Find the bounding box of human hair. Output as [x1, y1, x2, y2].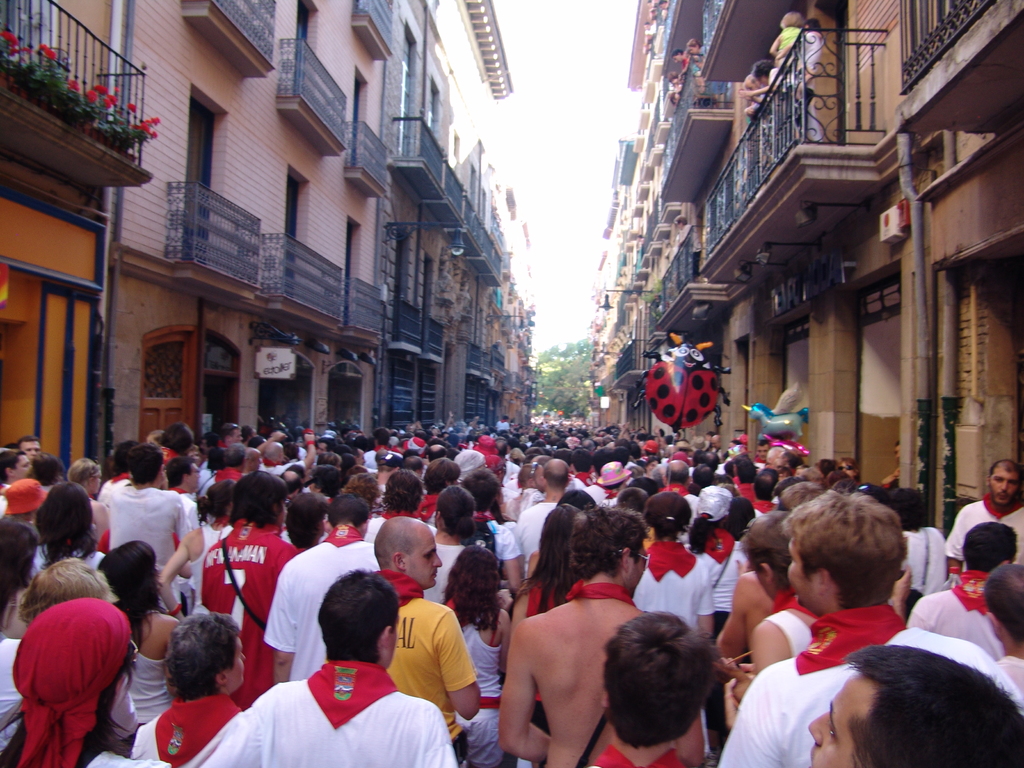
[17, 435, 38, 445].
